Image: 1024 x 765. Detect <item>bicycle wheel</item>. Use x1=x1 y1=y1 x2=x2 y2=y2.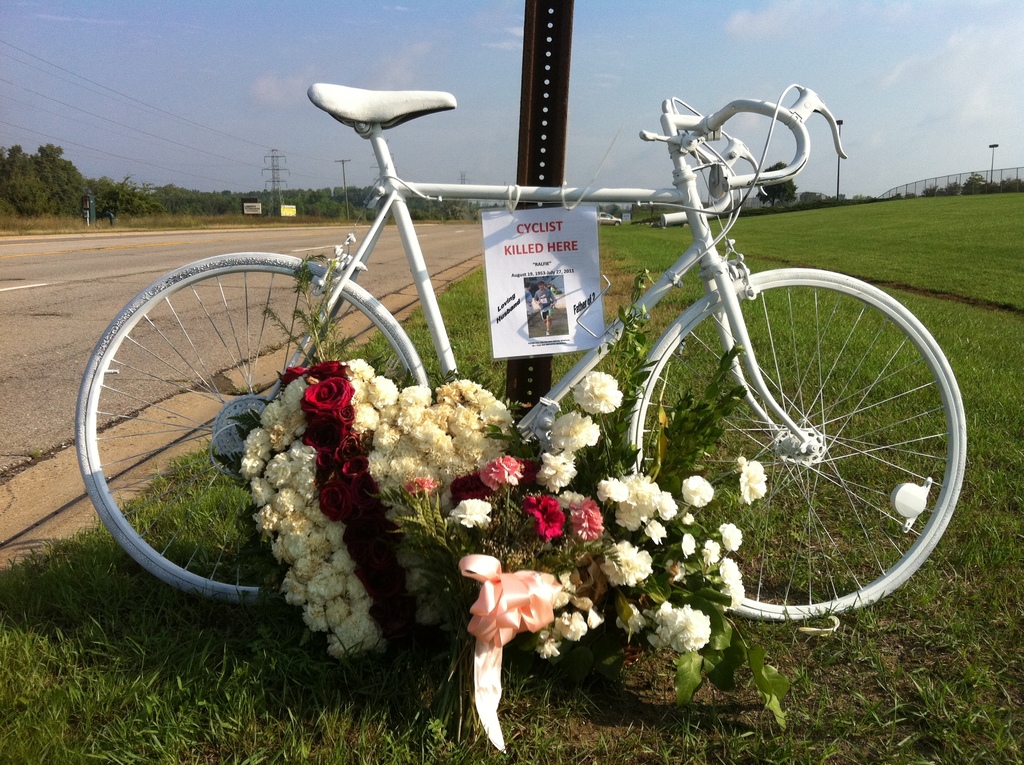
x1=72 y1=252 x2=436 y2=604.
